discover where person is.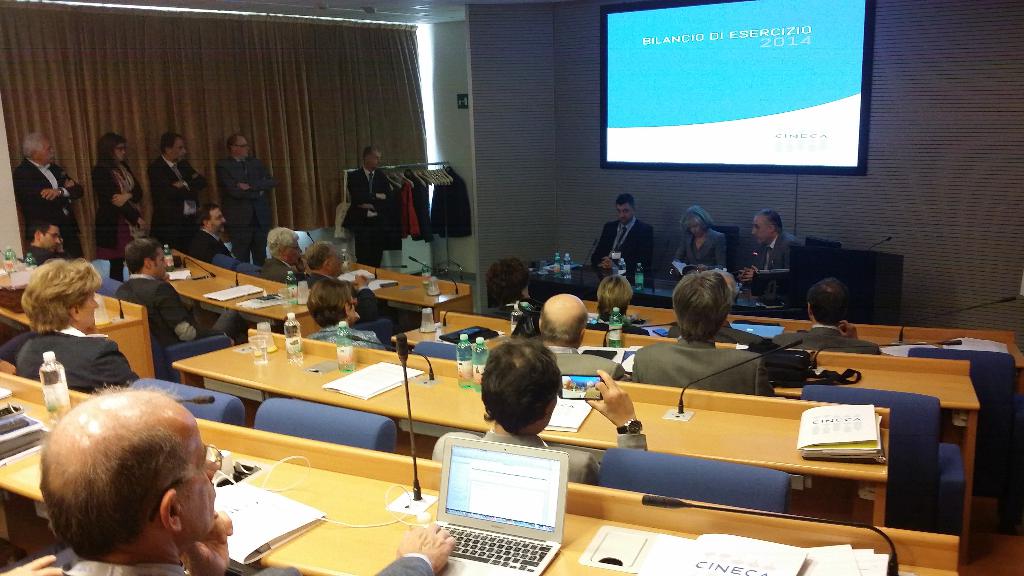
Discovered at pyautogui.locateOnScreen(341, 143, 399, 267).
